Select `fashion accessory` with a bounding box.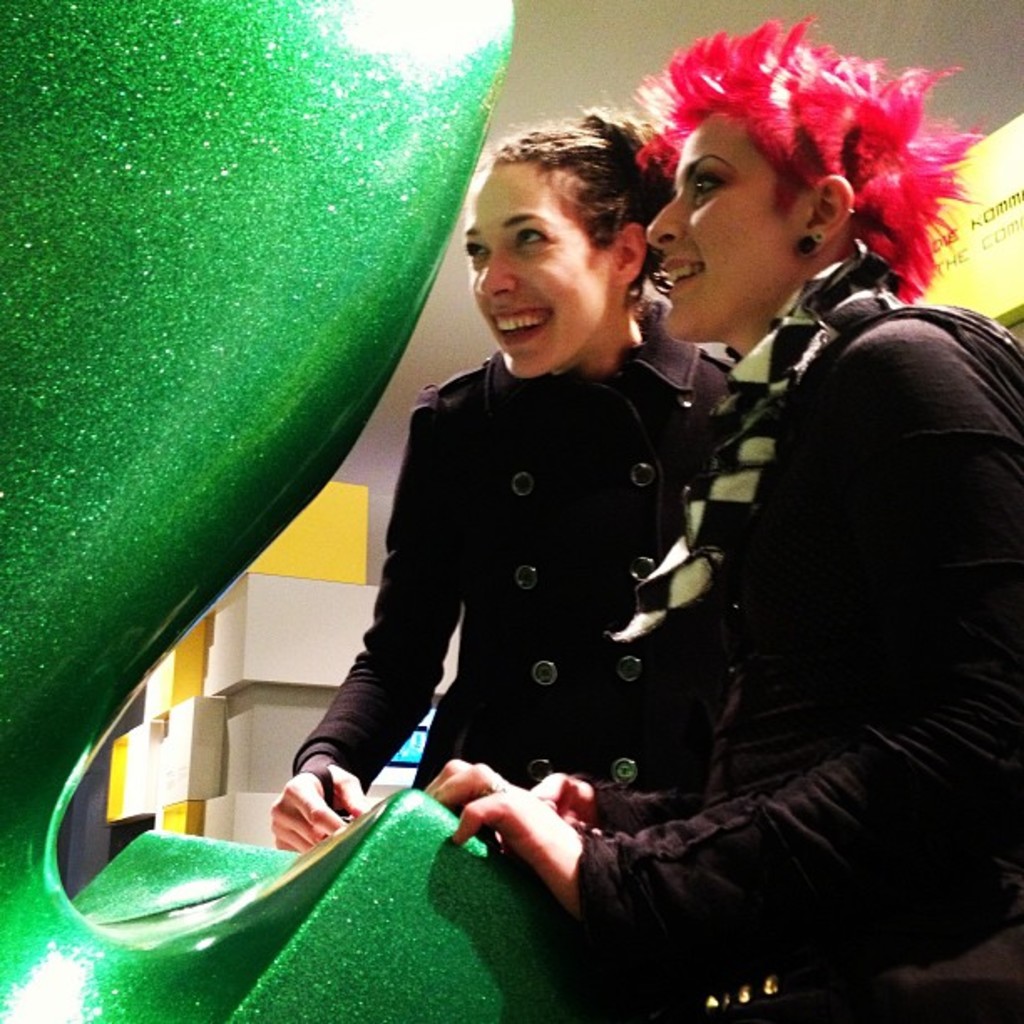
rect(795, 233, 823, 253).
